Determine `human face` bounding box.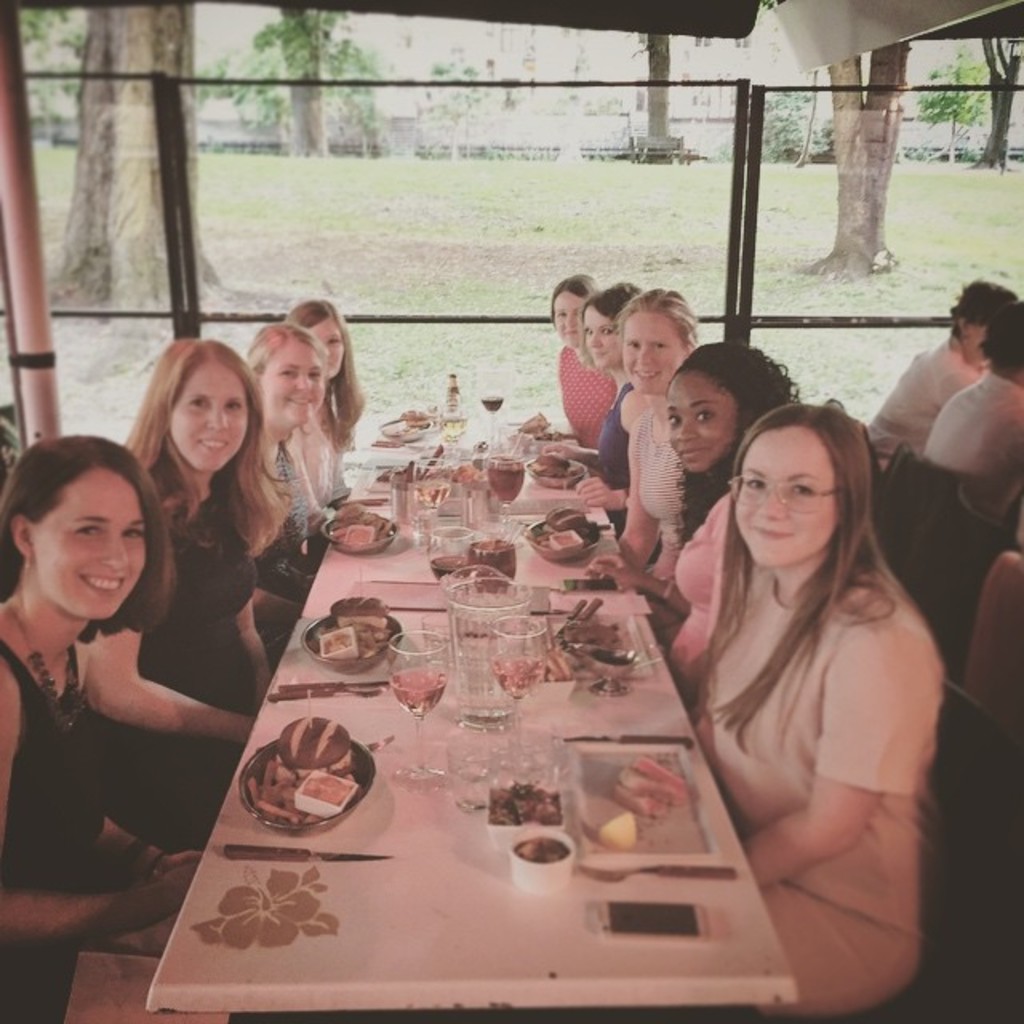
Determined: locate(262, 336, 322, 426).
